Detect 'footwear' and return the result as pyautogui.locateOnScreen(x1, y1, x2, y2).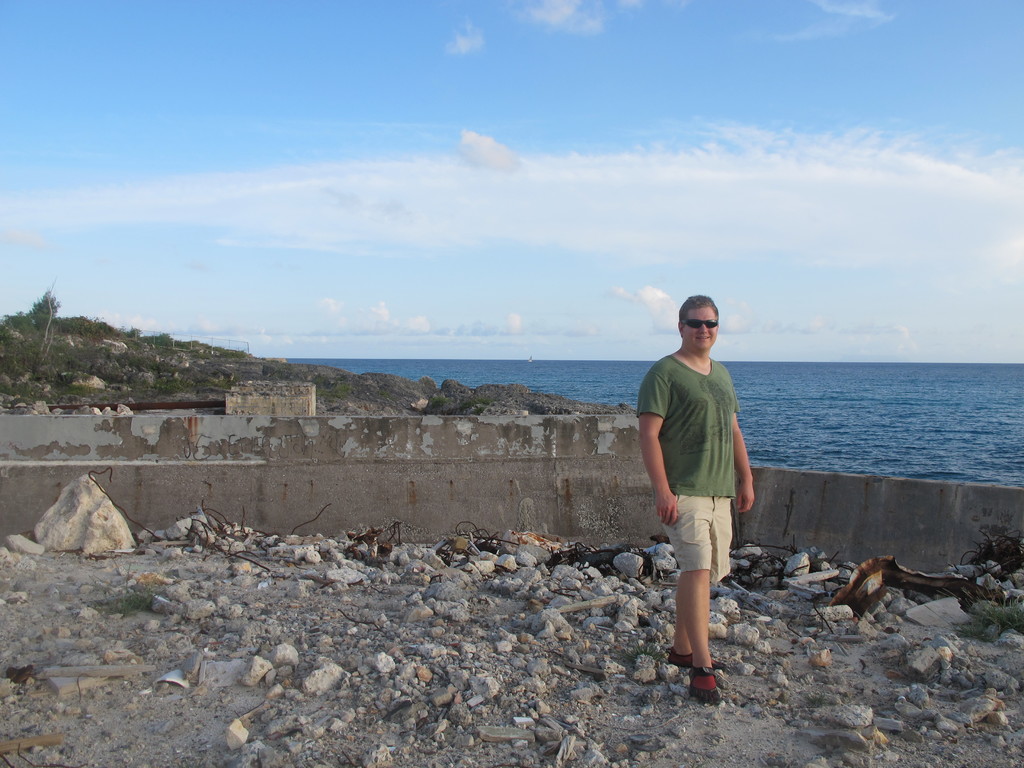
pyautogui.locateOnScreen(661, 650, 692, 664).
